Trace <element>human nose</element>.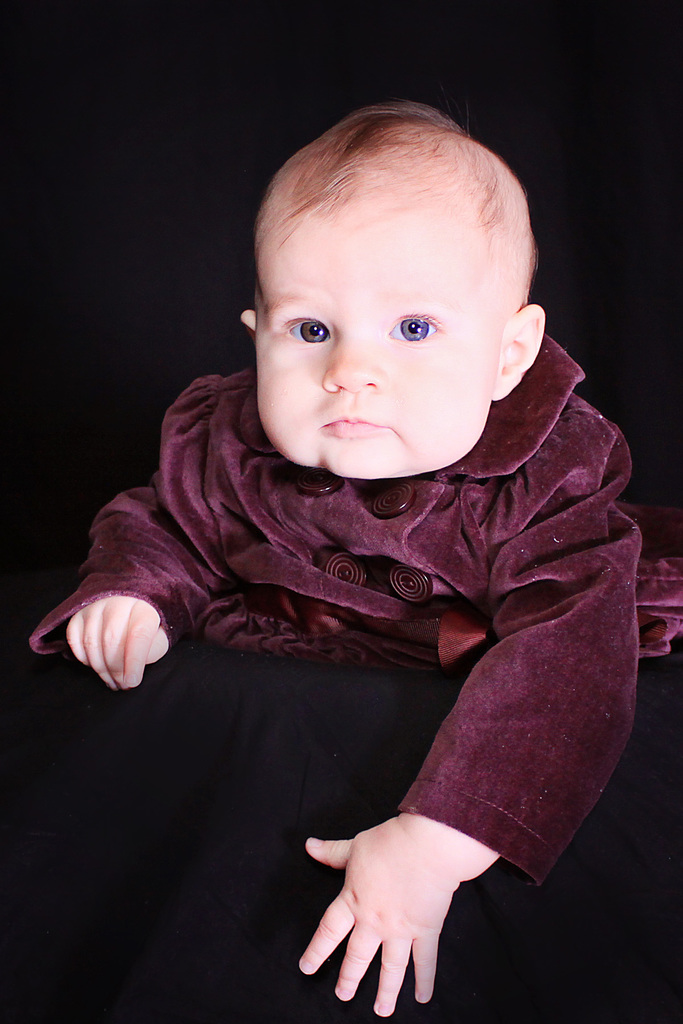
Traced to detection(324, 319, 388, 391).
